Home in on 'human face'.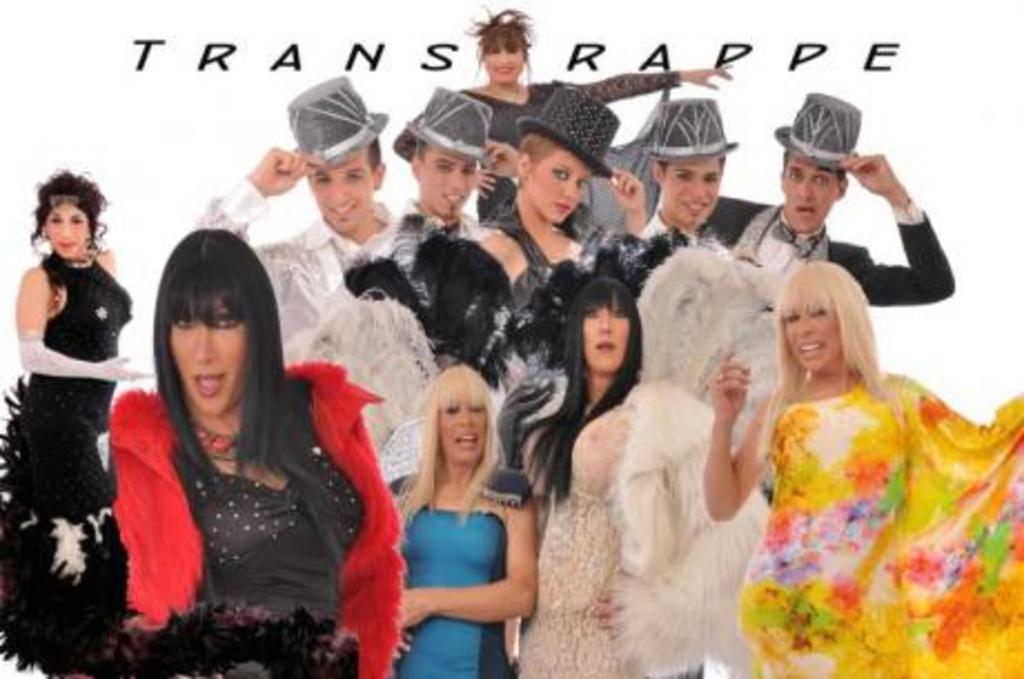
Homed in at {"x1": 309, "y1": 160, "x2": 376, "y2": 234}.
